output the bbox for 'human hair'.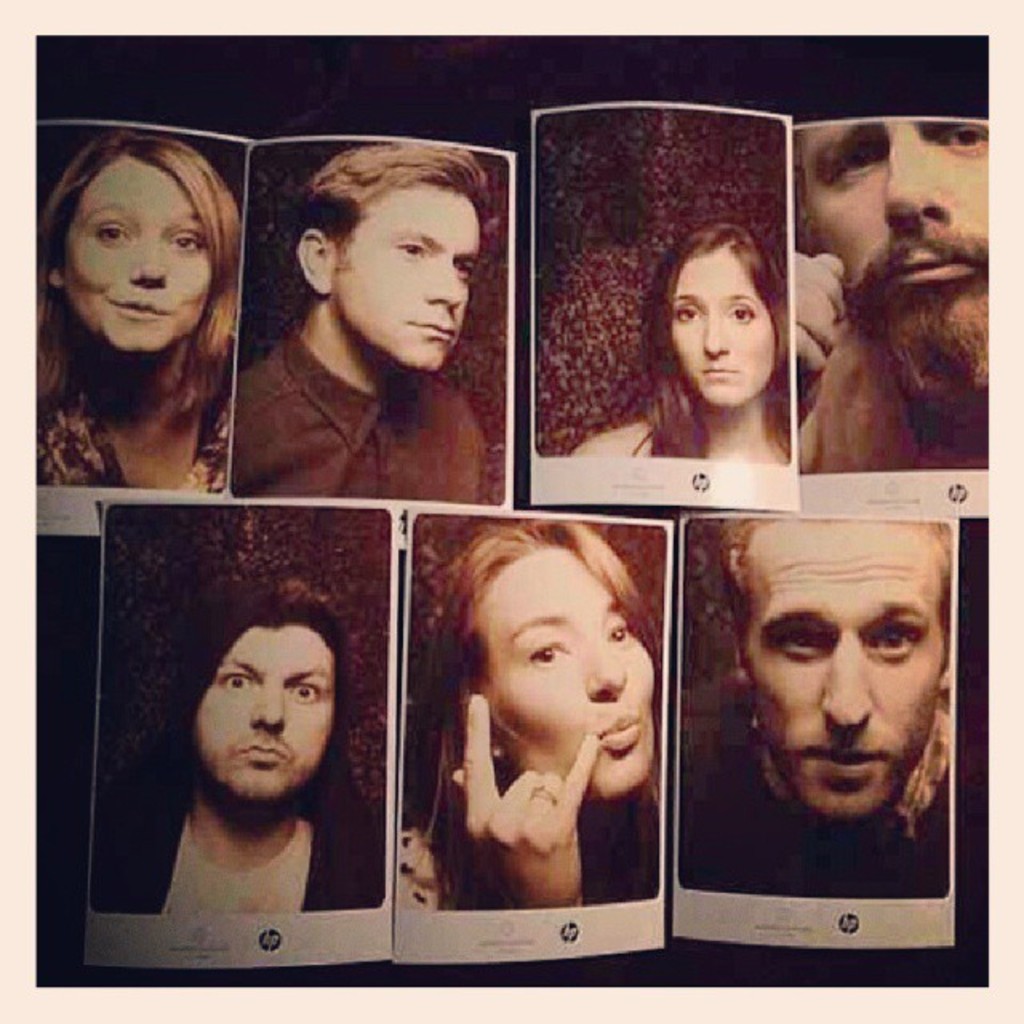
(712, 512, 765, 586).
